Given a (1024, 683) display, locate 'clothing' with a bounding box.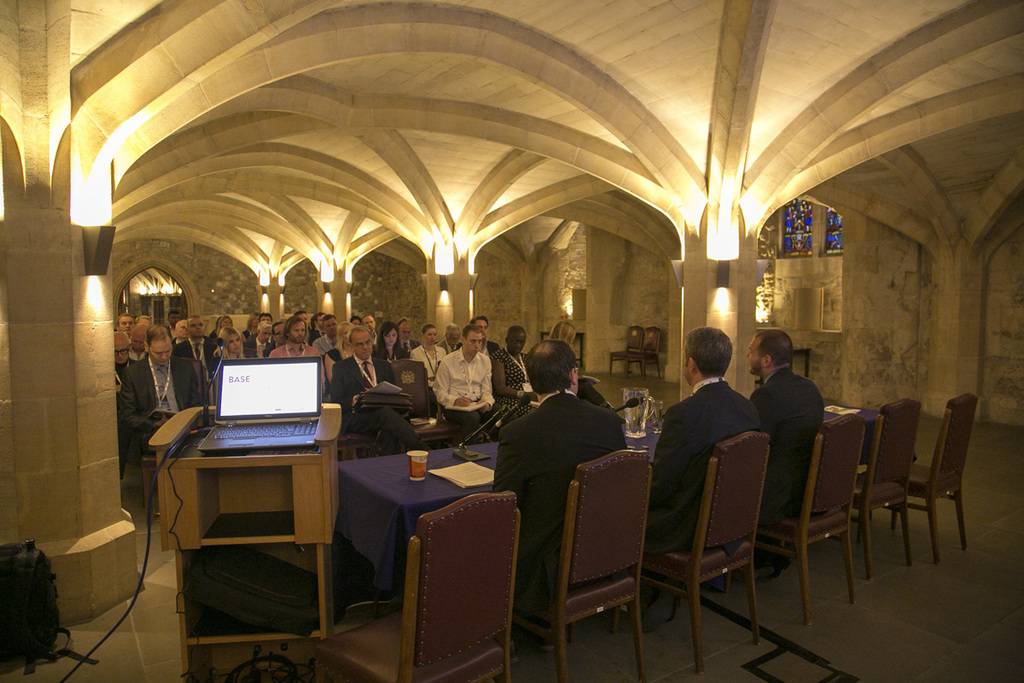
Located: <box>491,384,637,598</box>.
